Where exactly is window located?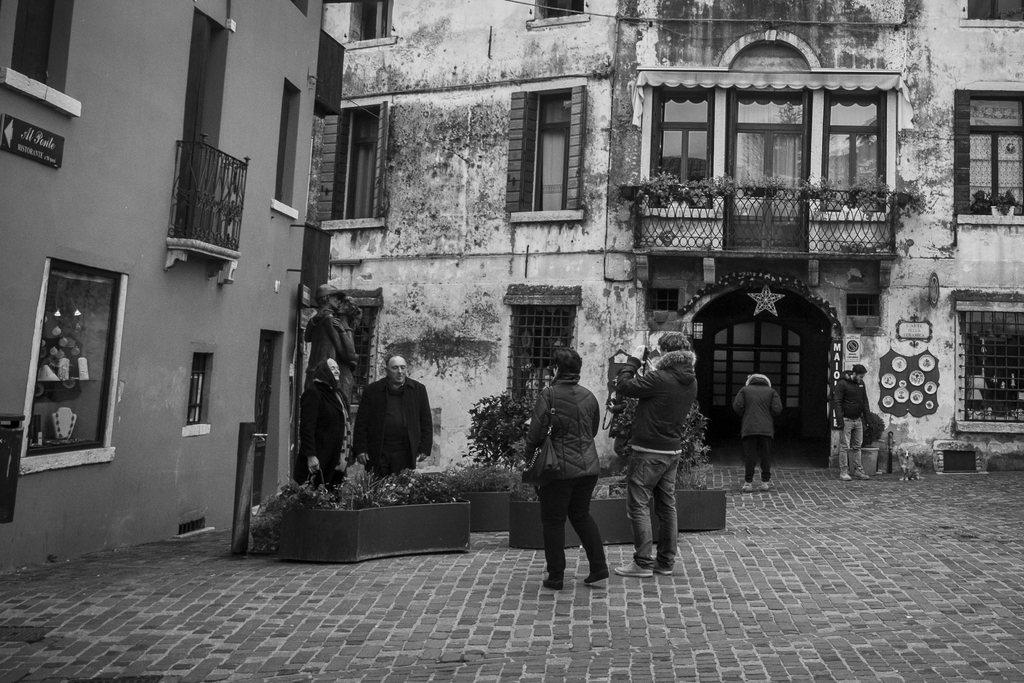
Its bounding box is [270,77,299,215].
